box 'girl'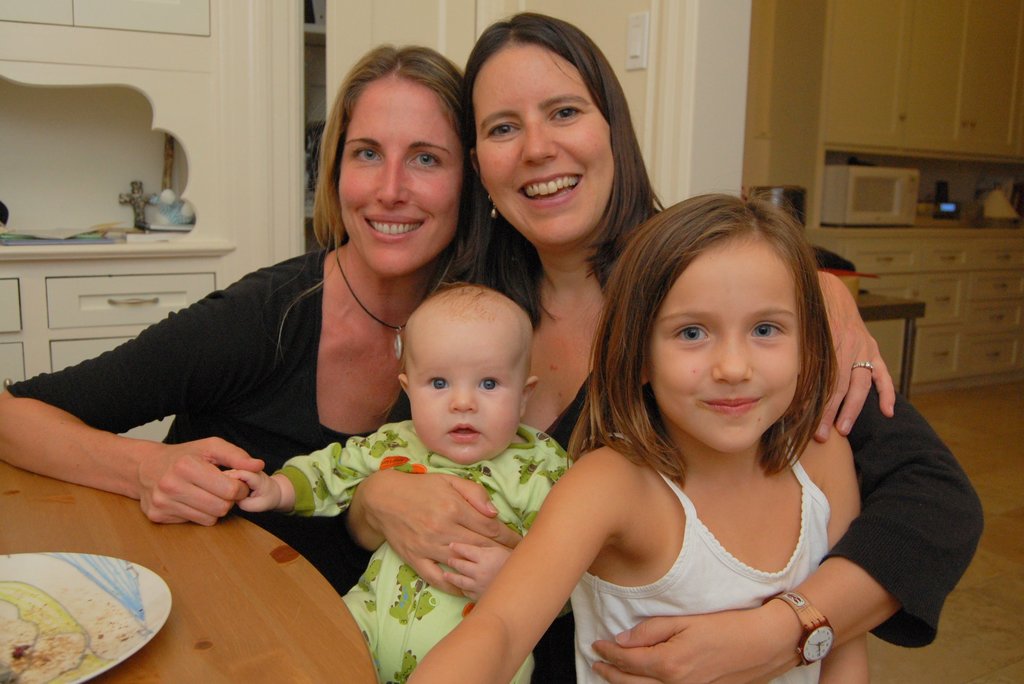
bbox(405, 186, 870, 683)
